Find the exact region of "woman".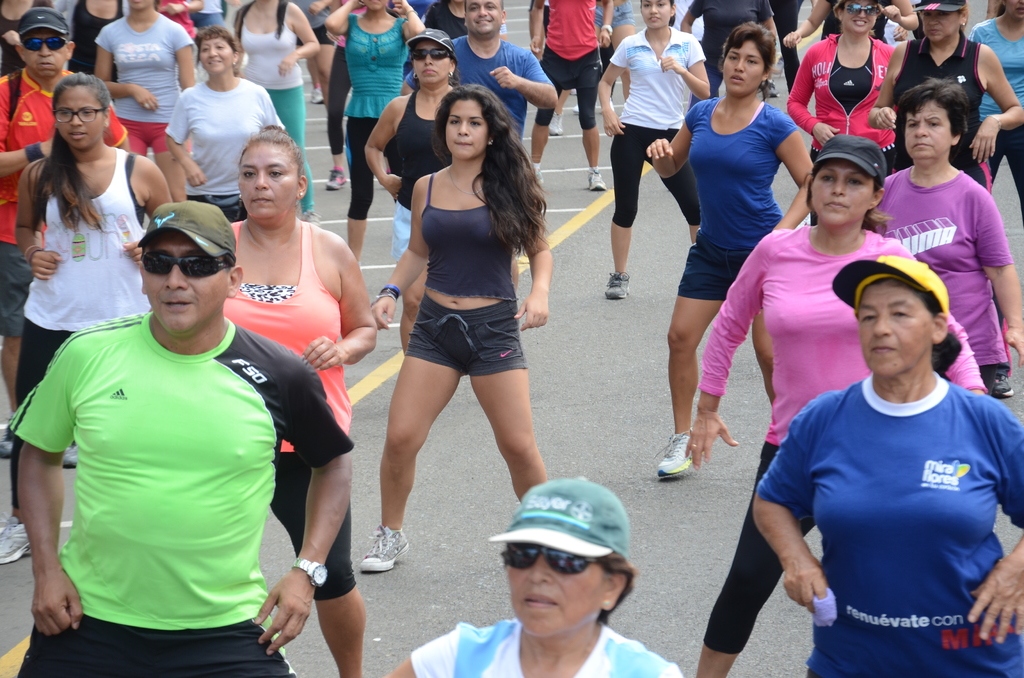
Exact region: [left=323, top=0, right=425, bottom=260].
